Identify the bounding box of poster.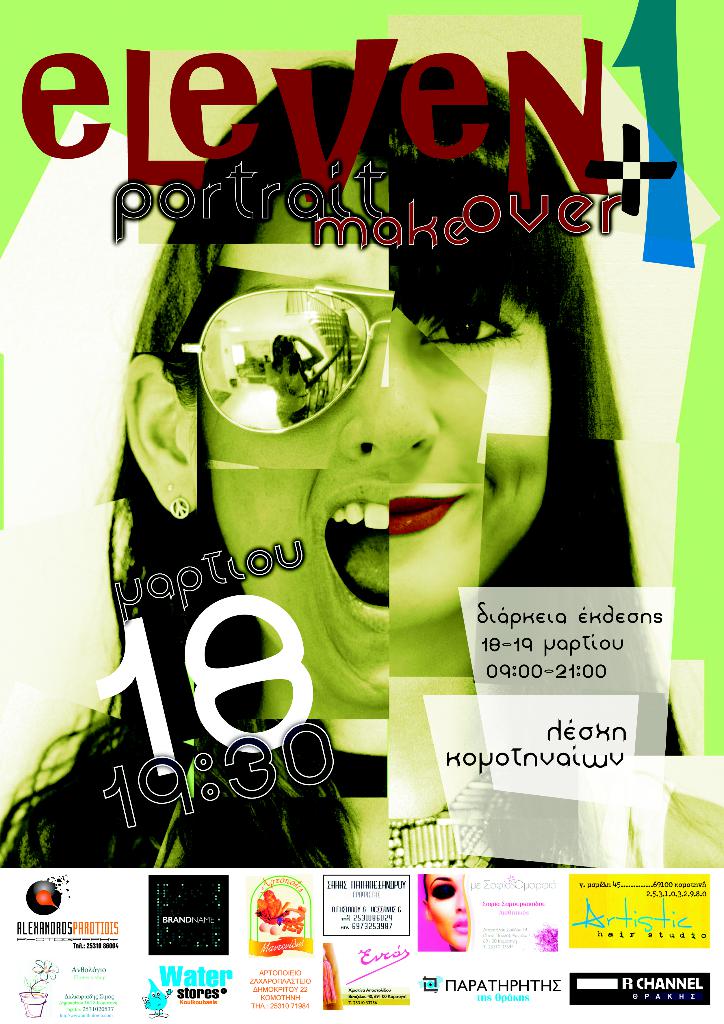
x1=0, y1=0, x2=723, y2=1023.
